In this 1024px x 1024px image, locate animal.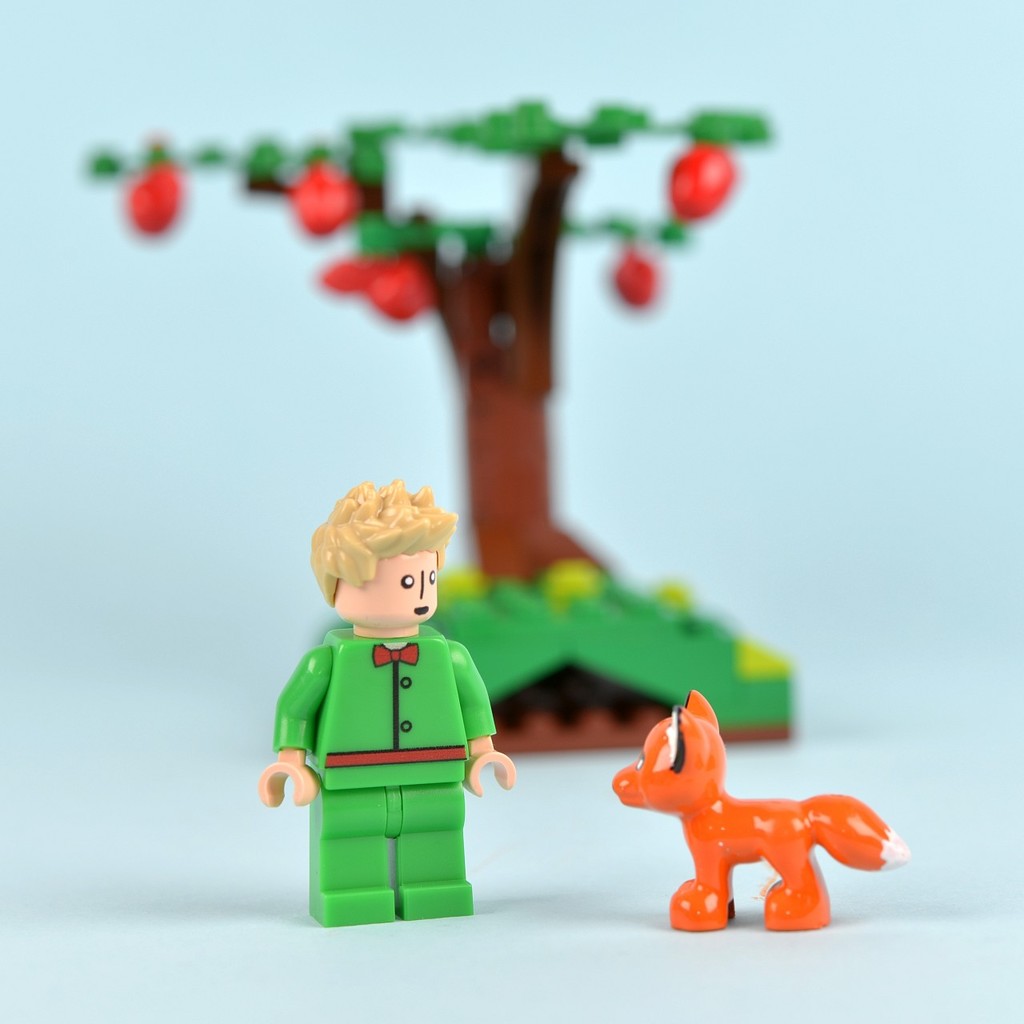
Bounding box: (612,695,913,933).
